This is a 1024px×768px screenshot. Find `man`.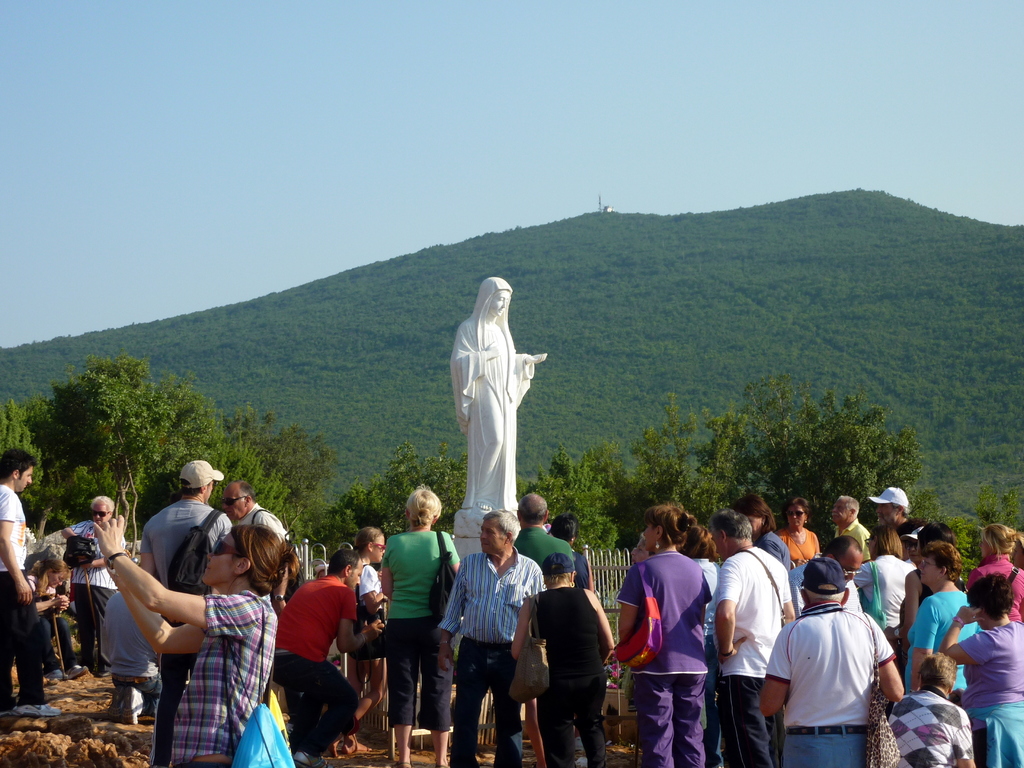
Bounding box: box(0, 451, 62, 723).
